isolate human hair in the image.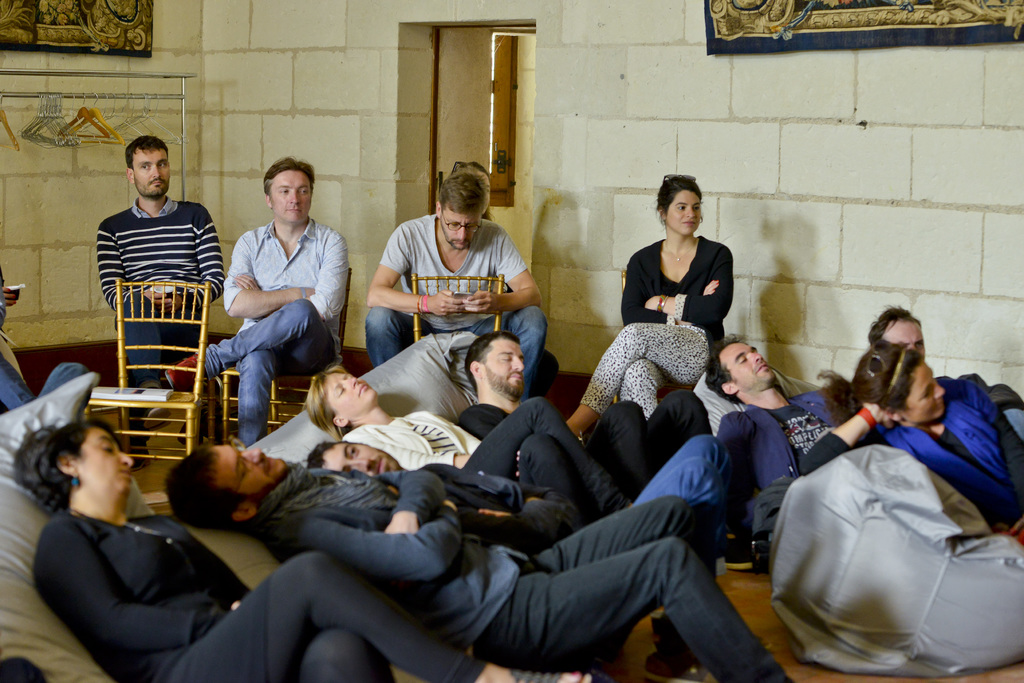
Isolated region: {"left": 124, "top": 133, "right": 168, "bottom": 168}.
